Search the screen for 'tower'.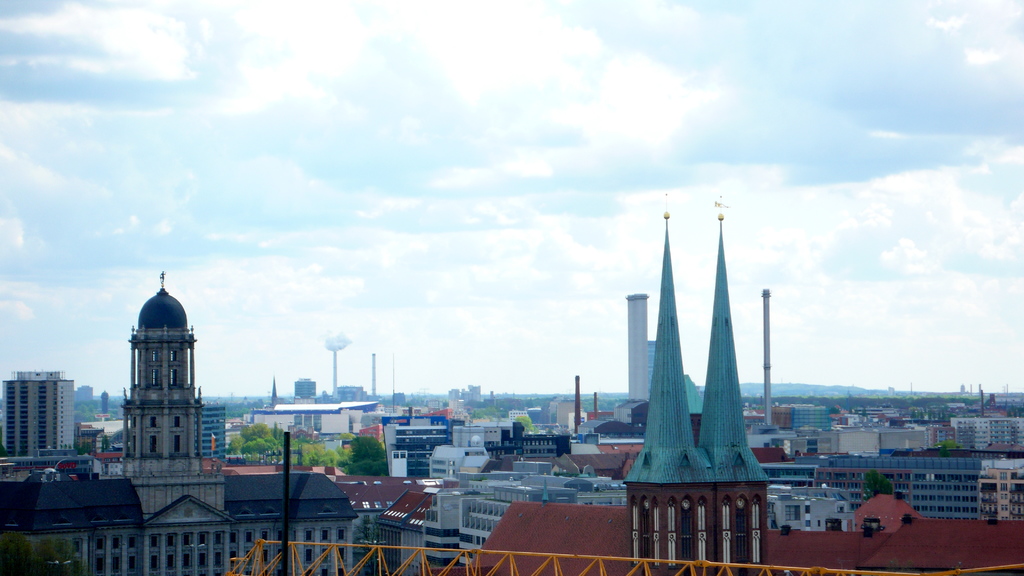
Found at [613,184,794,533].
